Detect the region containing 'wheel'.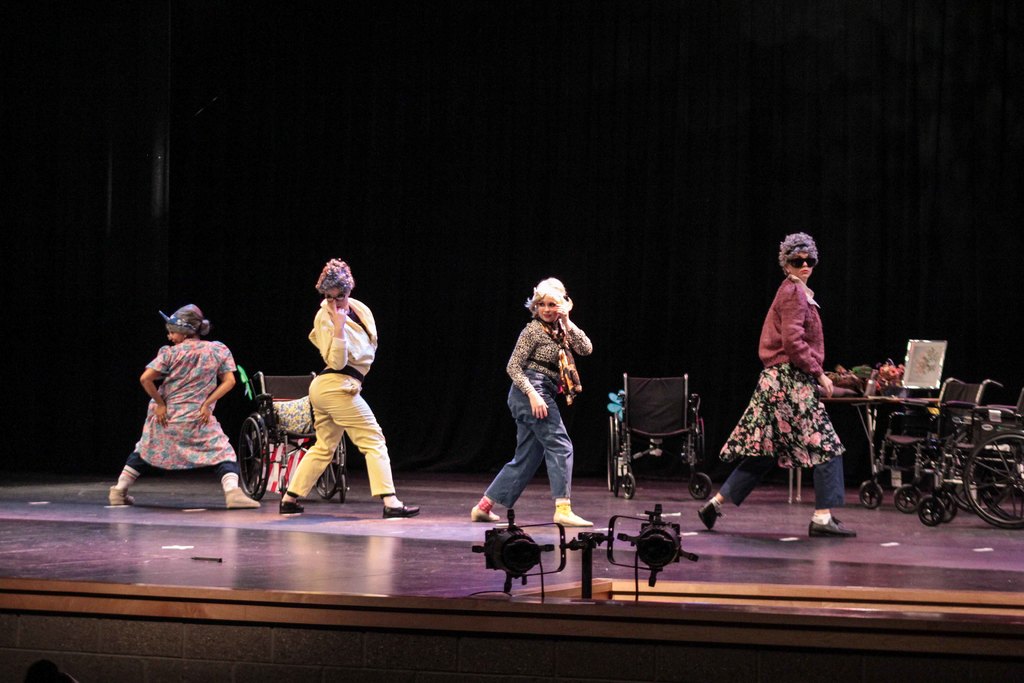
l=860, t=477, r=884, b=511.
